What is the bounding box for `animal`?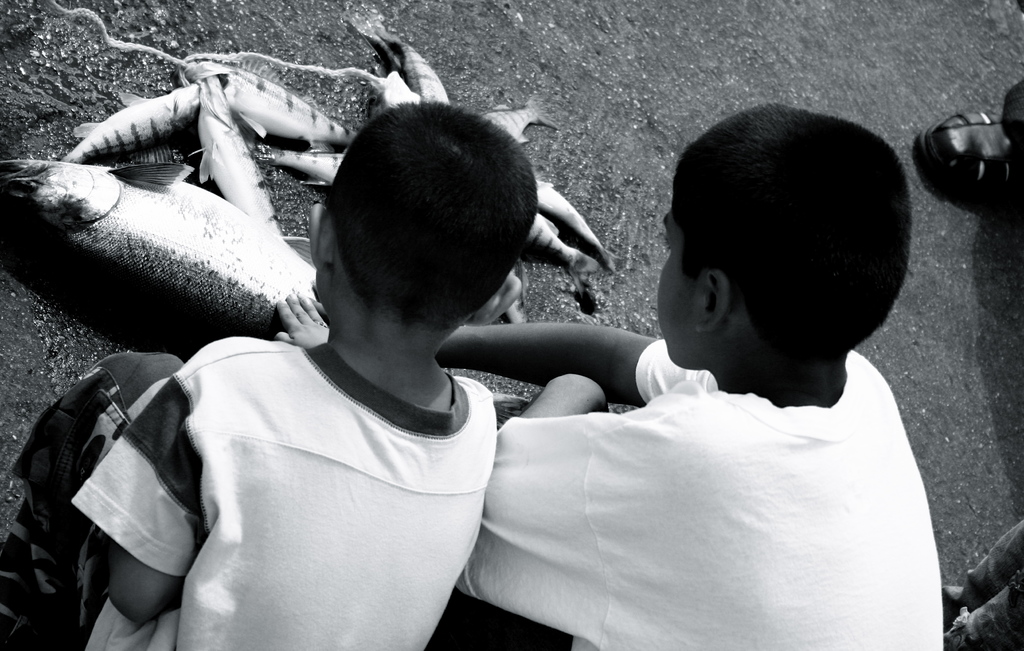
<region>0, 158, 318, 340</region>.
